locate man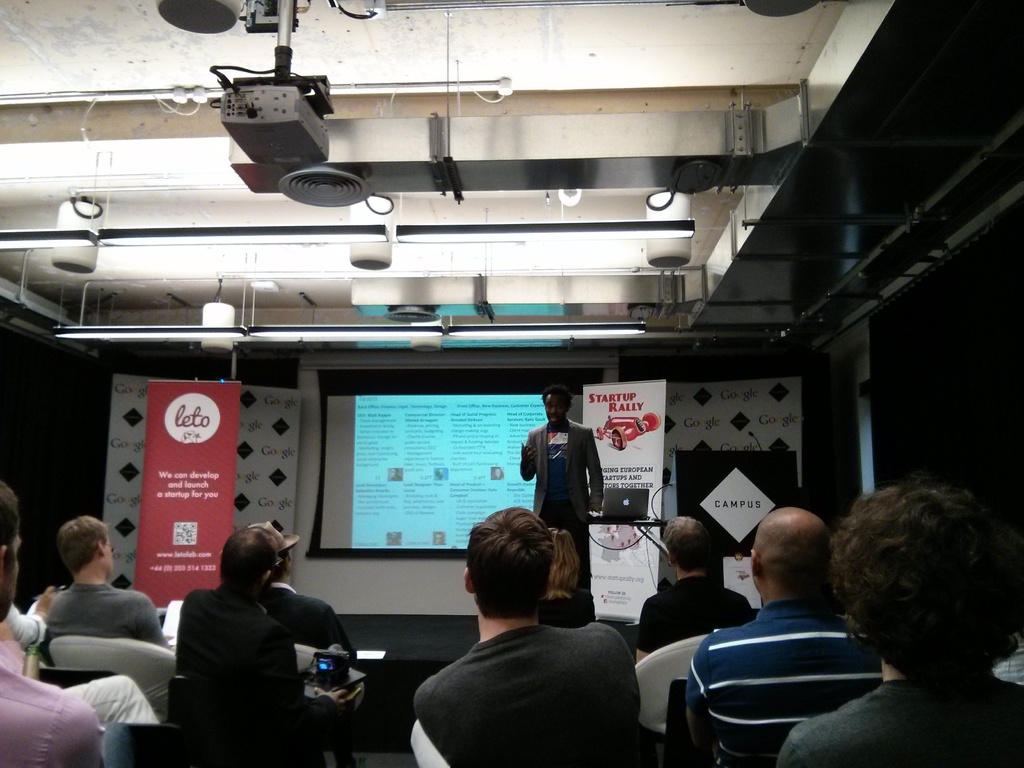
(522,387,602,607)
